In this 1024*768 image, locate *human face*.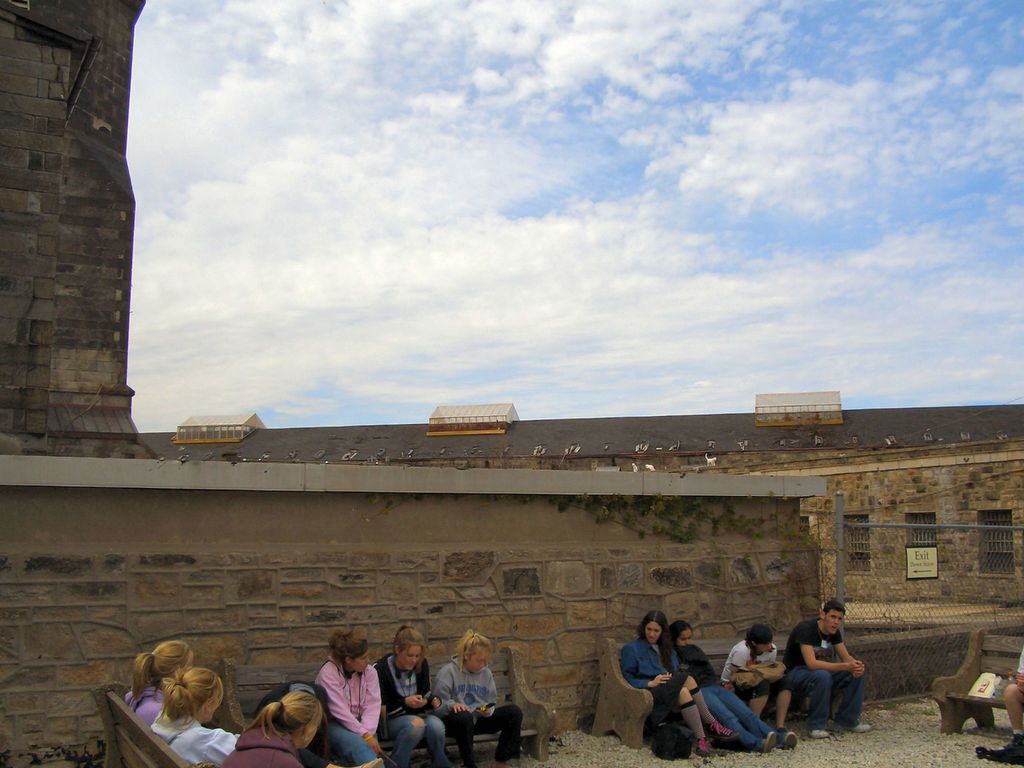
Bounding box: 824, 607, 842, 629.
